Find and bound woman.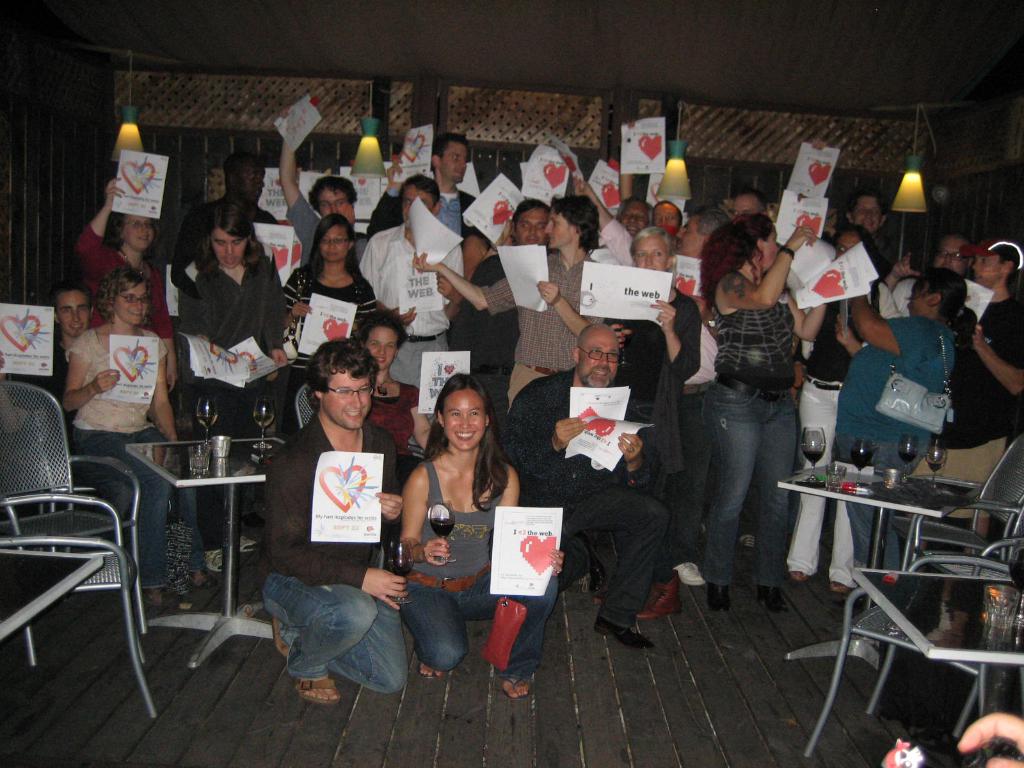
Bound: <region>785, 223, 899, 598</region>.
